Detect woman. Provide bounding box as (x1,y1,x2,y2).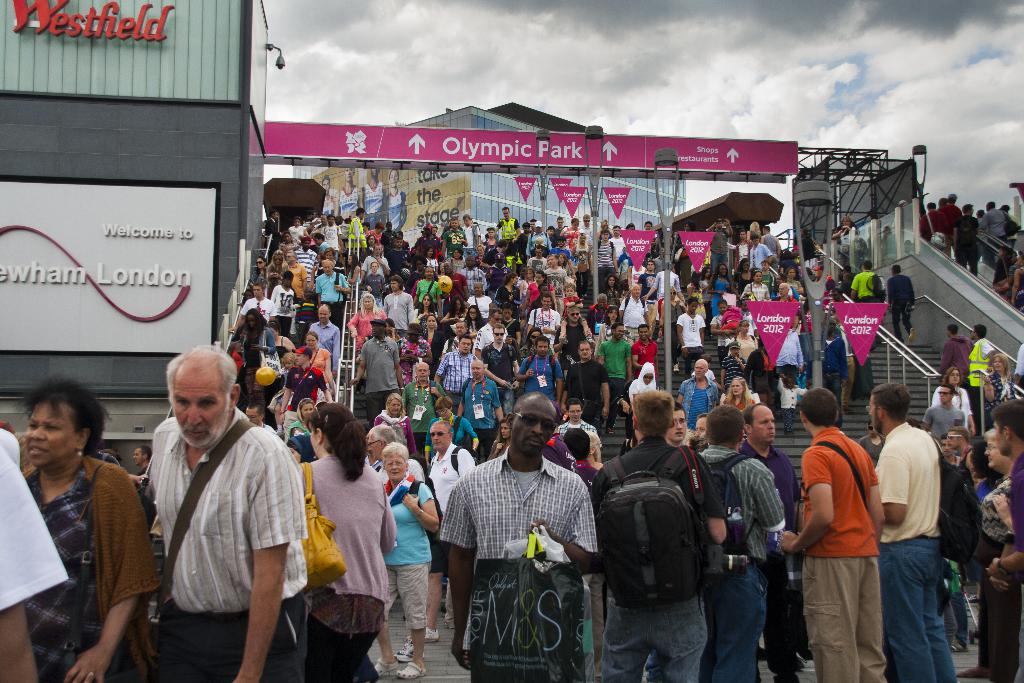
(446,245,467,271).
